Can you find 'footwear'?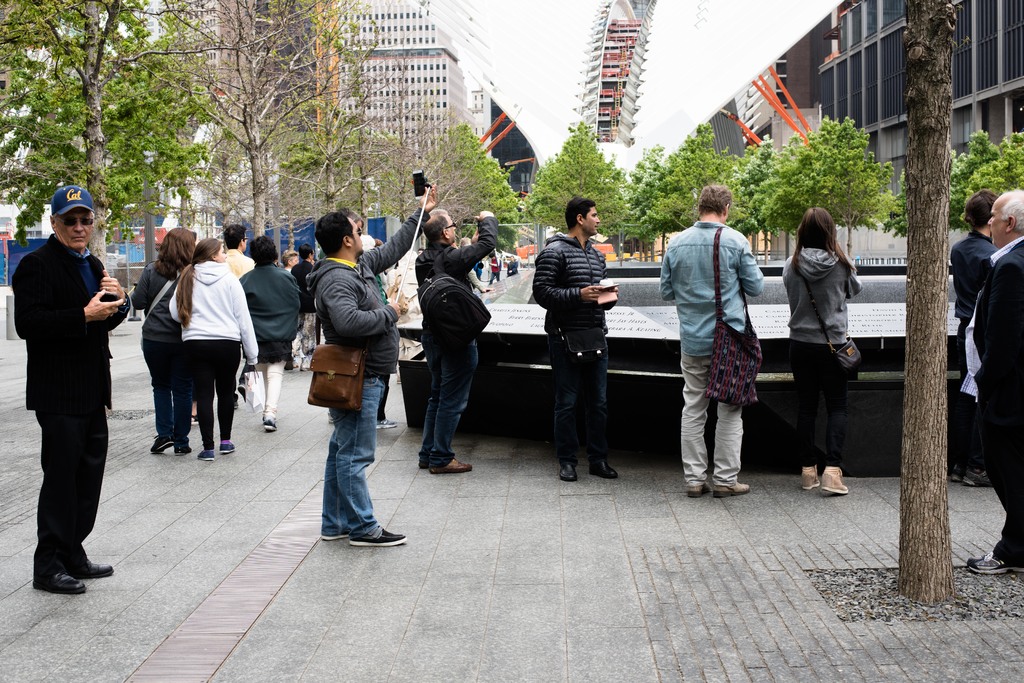
Yes, bounding box: [x1=434, y1=458, x2=470, y2=479].
